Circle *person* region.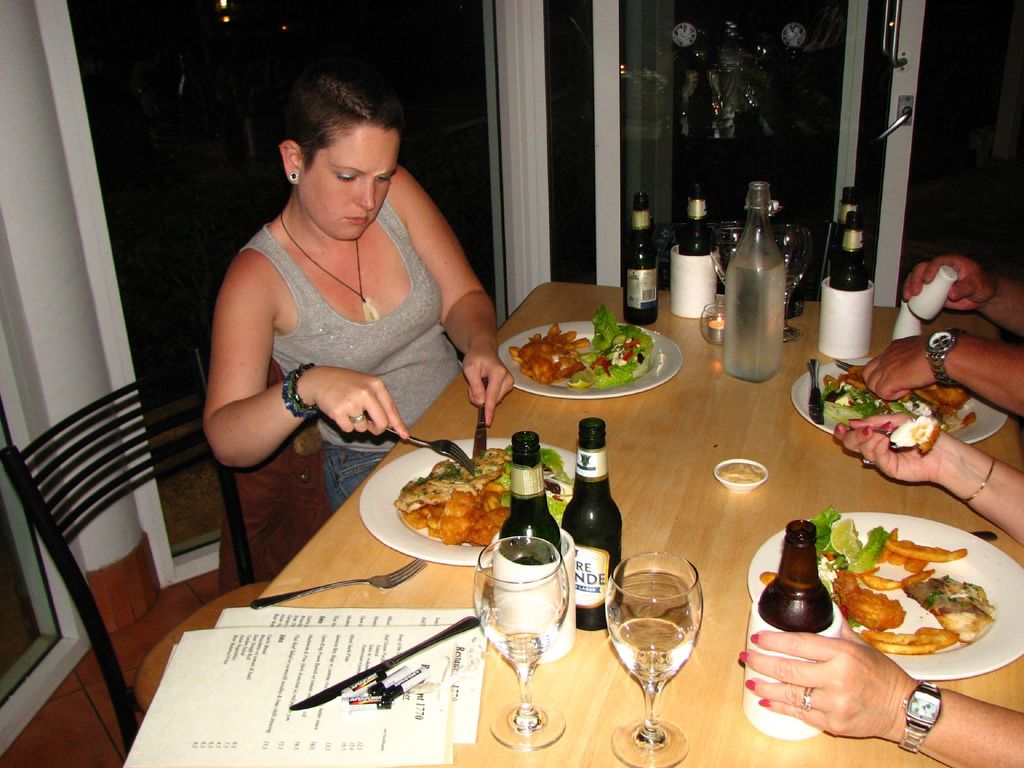
Region: <region>741, 412, 1023, 762</region>.
